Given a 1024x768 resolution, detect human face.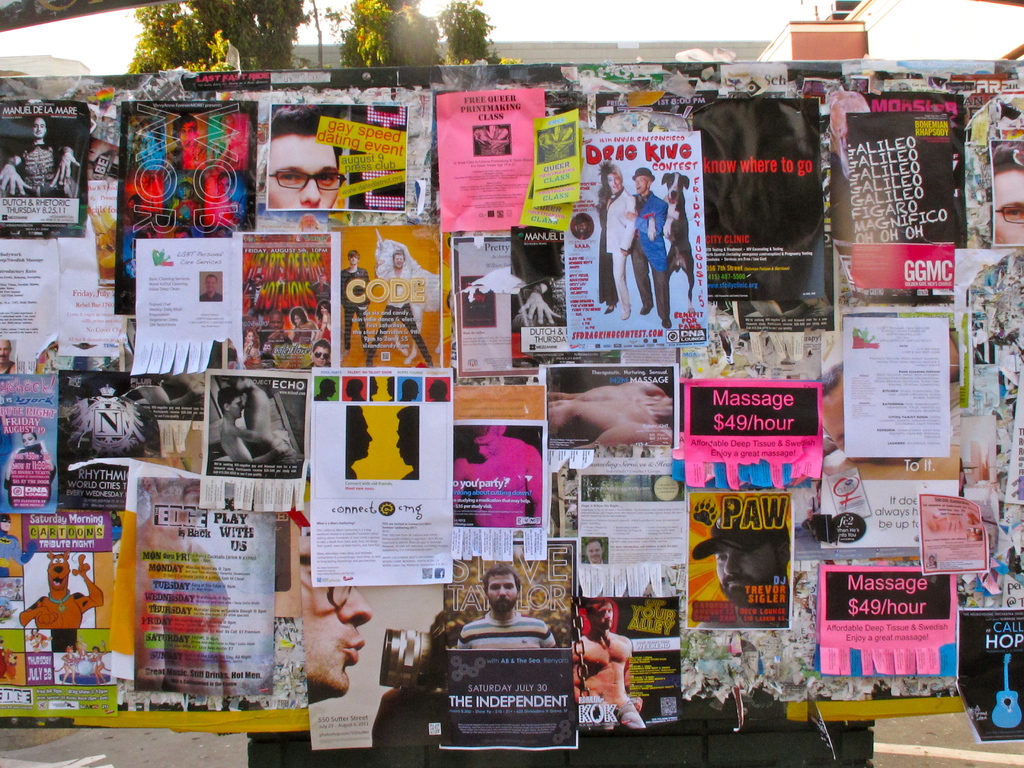
[left=587, top=541, right=603, bottom=562].
